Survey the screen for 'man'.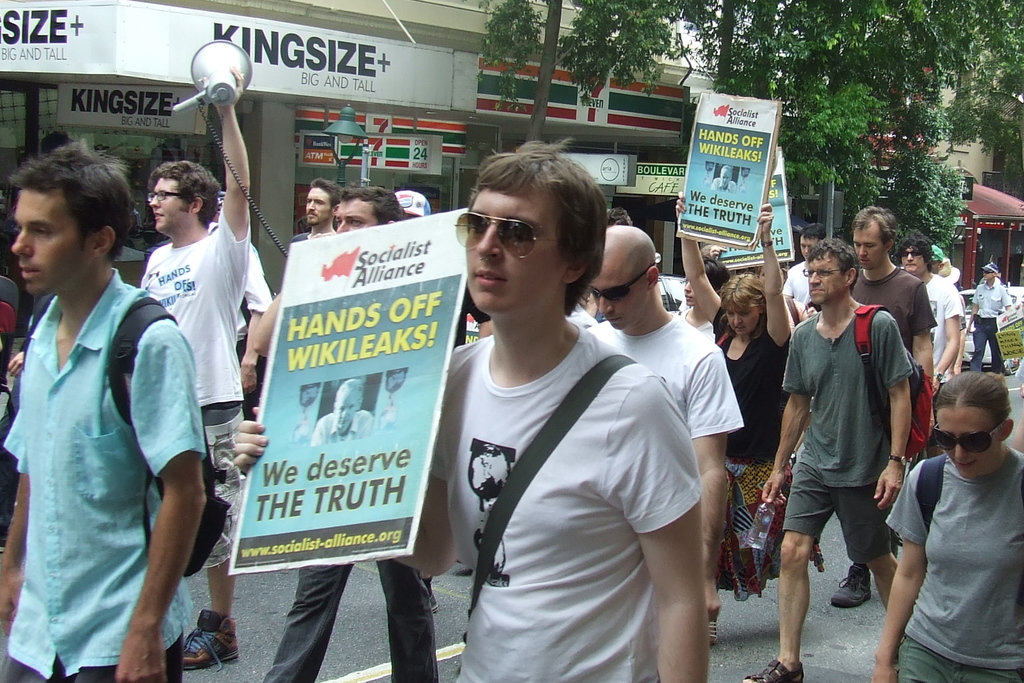
Survey found: (740,238,916,682).
